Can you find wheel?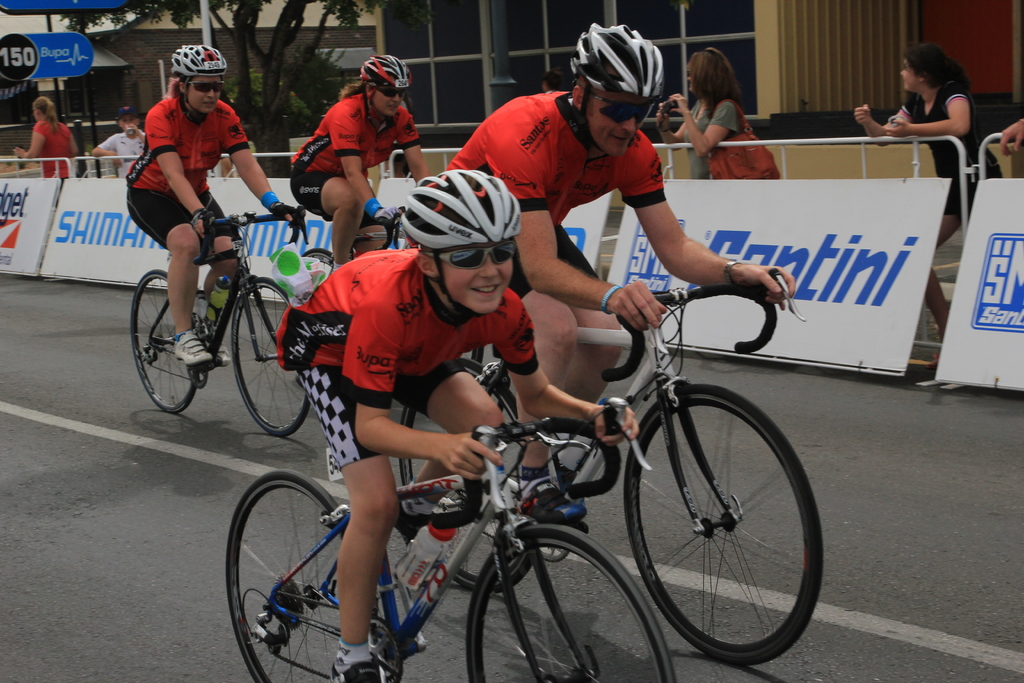
Yes, bounding box: {"left": 461, "top": 346, "right": 484, "bottom": 363}.
